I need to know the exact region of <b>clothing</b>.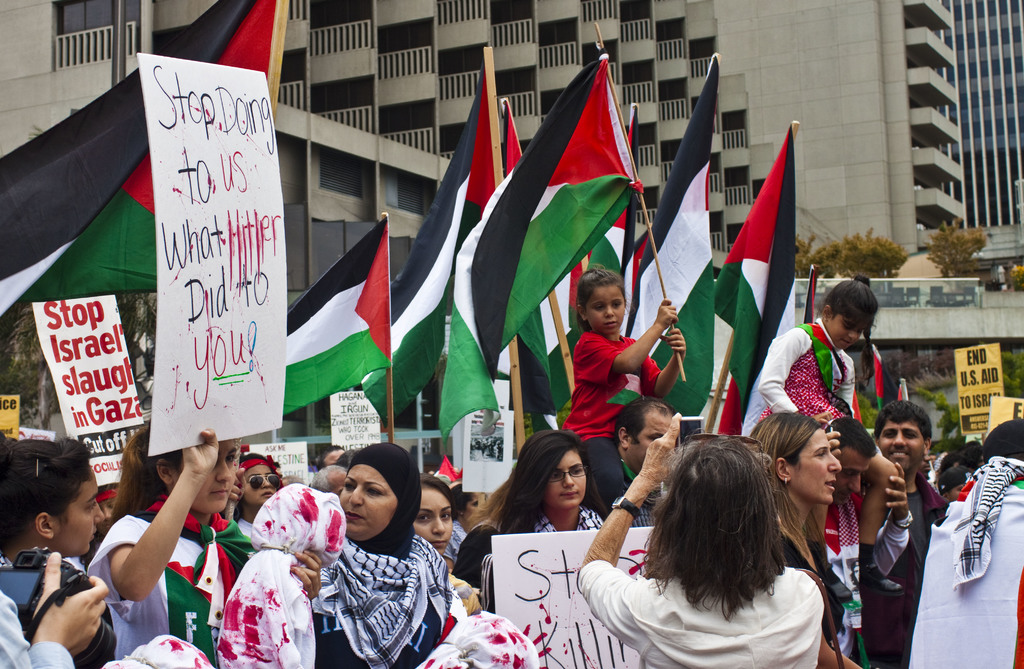
Region: 608/455/701/530.
